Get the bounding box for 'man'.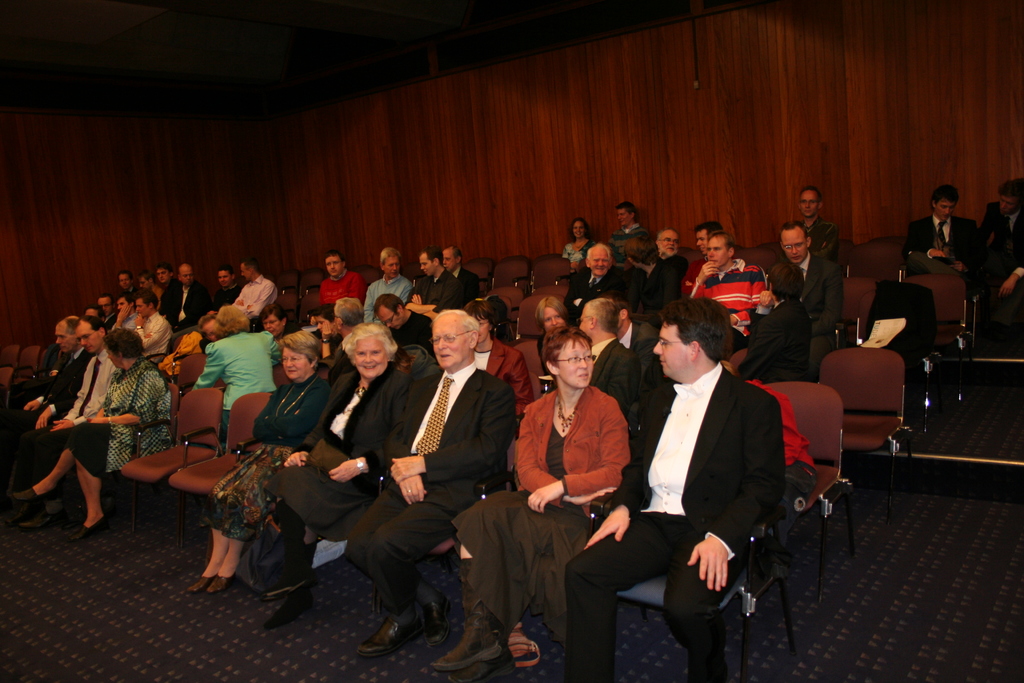
(left=735, top=263, right=816, bottom=384).
